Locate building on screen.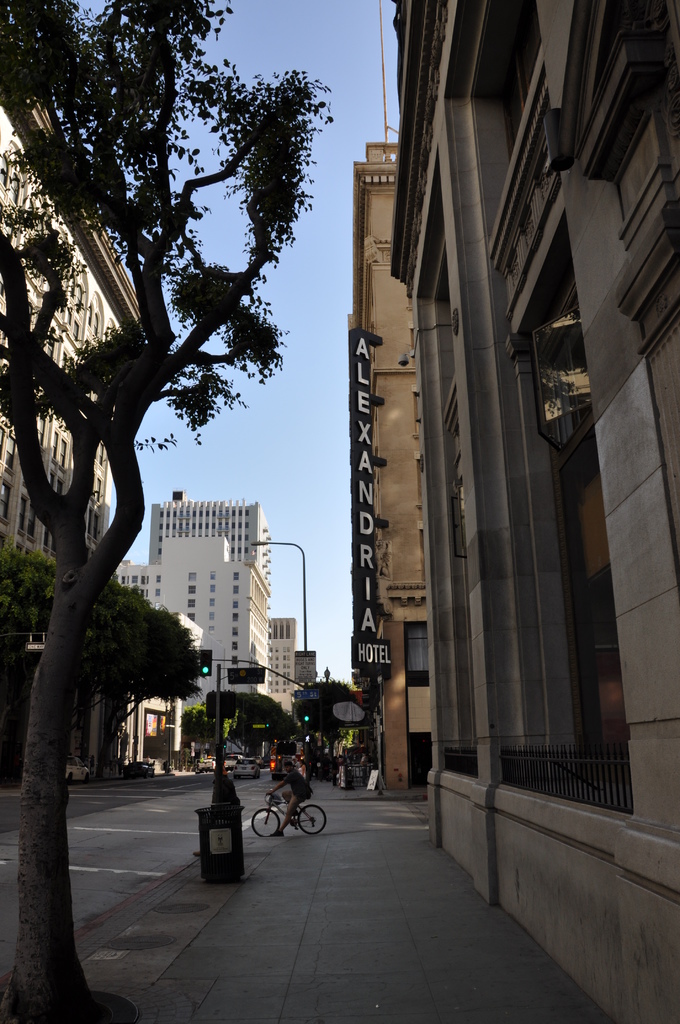
On screen at crop(348, 141, 432, 788).
